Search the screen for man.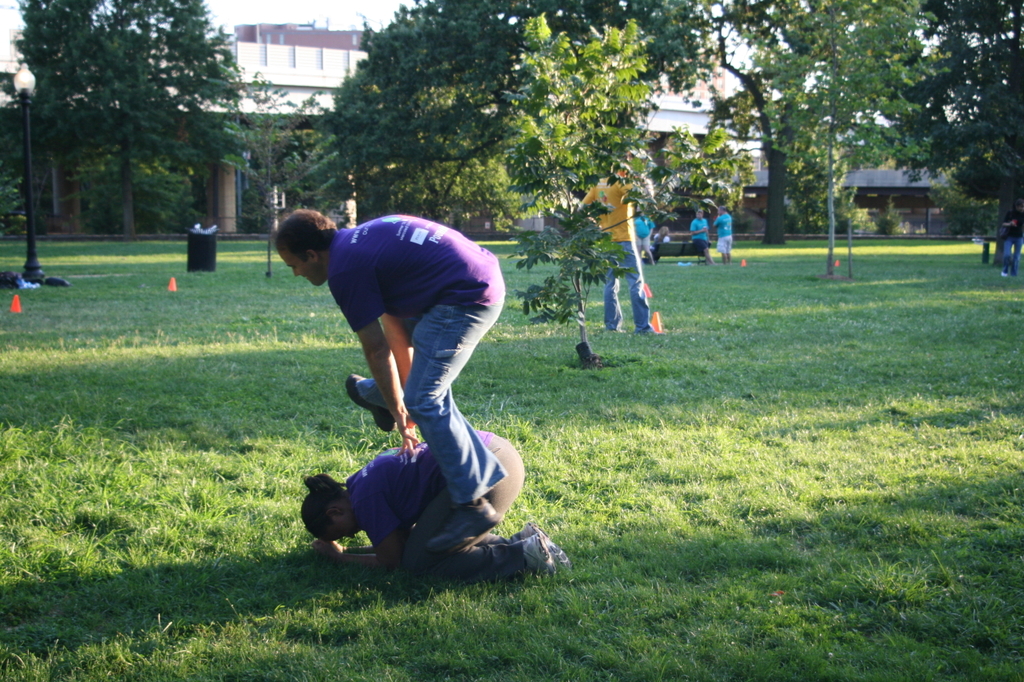
Found at (x1=717, y1=203, x2=731, y2=258).
